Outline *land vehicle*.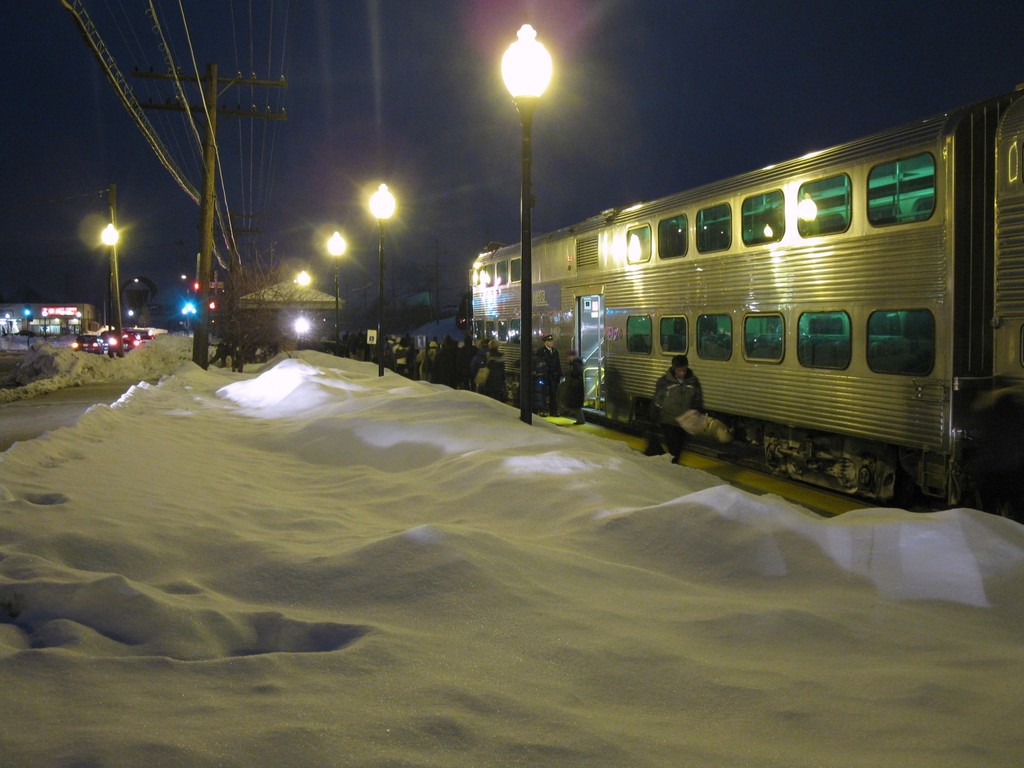
Outline: {"x1": 470, "y1": 87, "x2": 1023, "y2": 525}.
